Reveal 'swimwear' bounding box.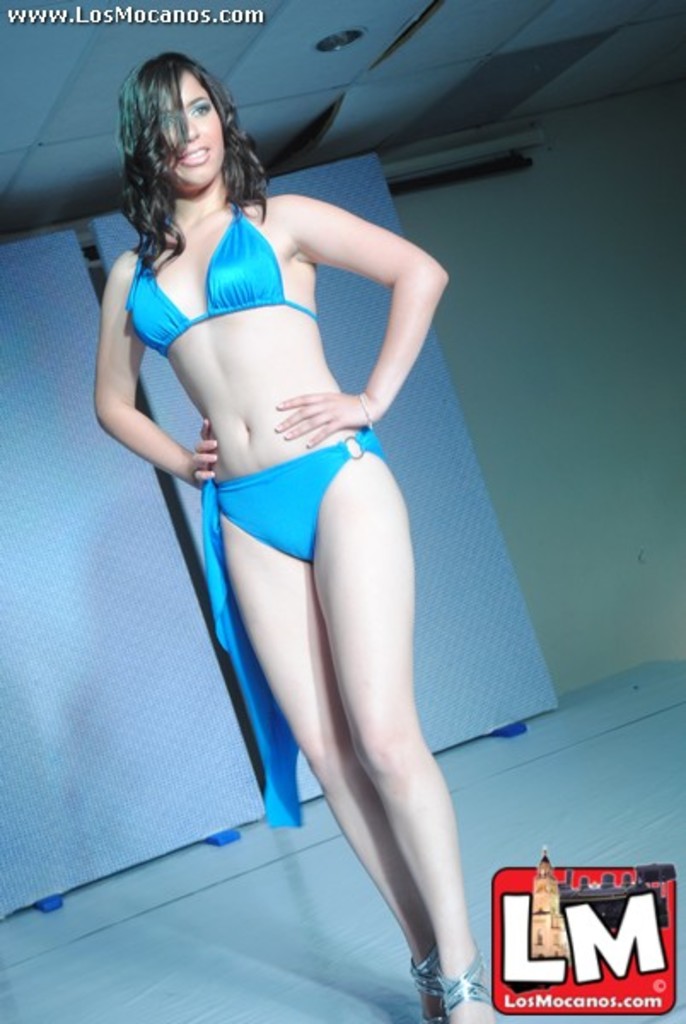
Revealed: 126:191:323:324.
